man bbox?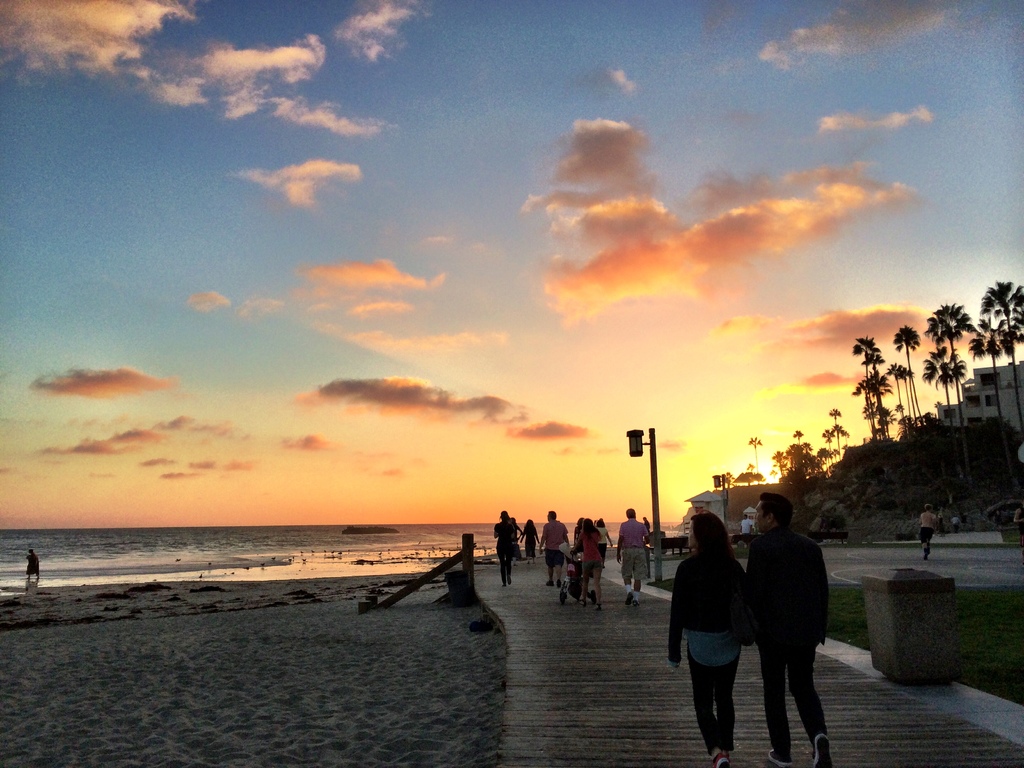
<box>724,514,831,747</box>
